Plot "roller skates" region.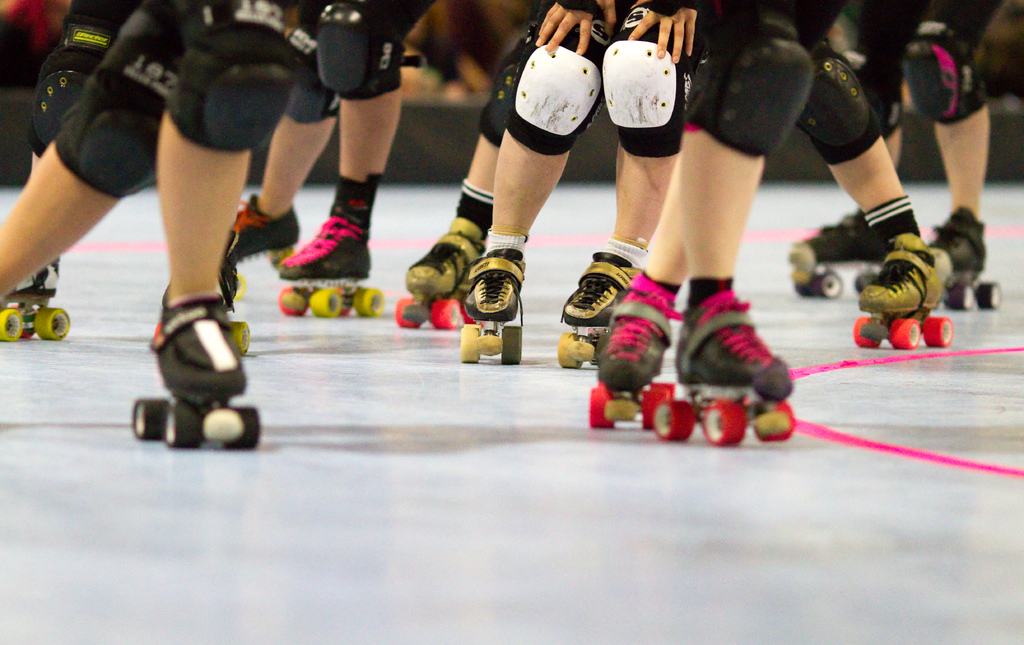
Plotted at (457, 244, 528, 366).
